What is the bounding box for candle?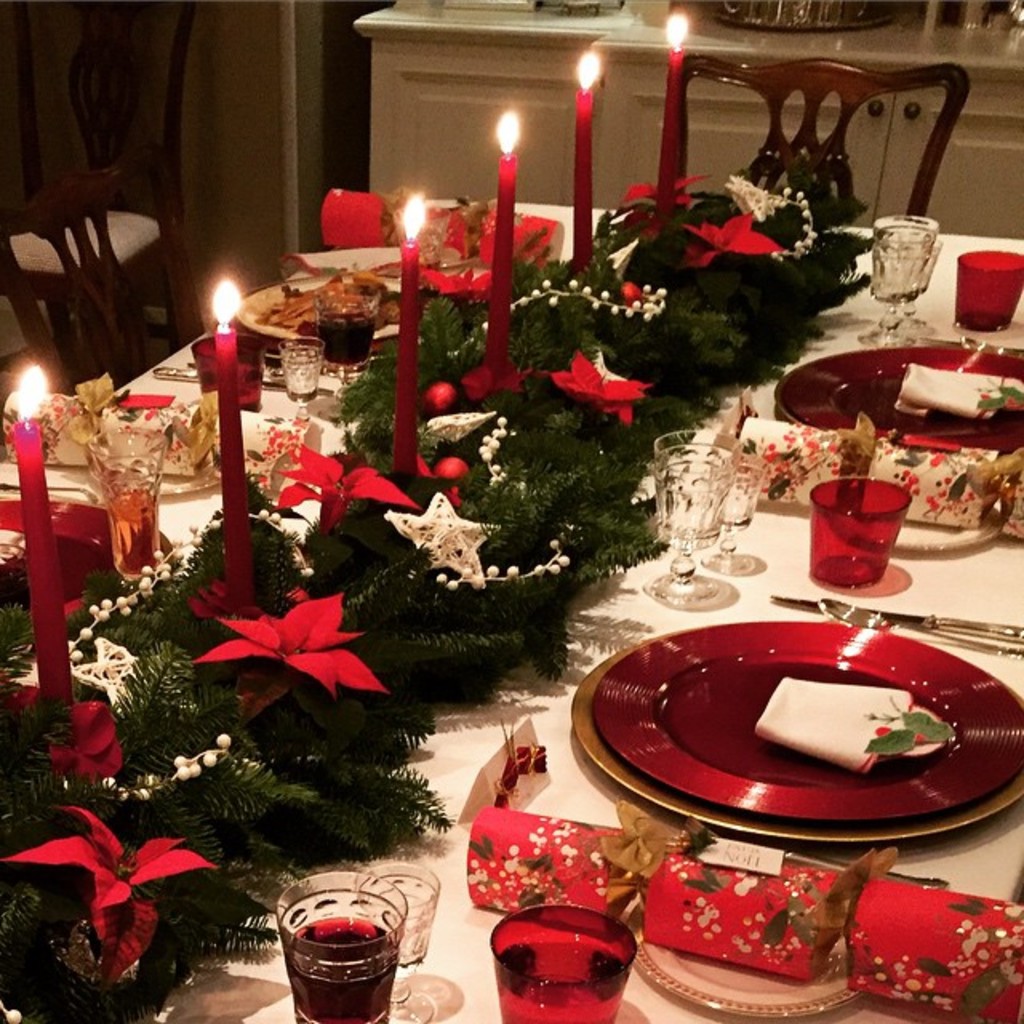
x1=14 y1=362 x2=67 y2=702.
